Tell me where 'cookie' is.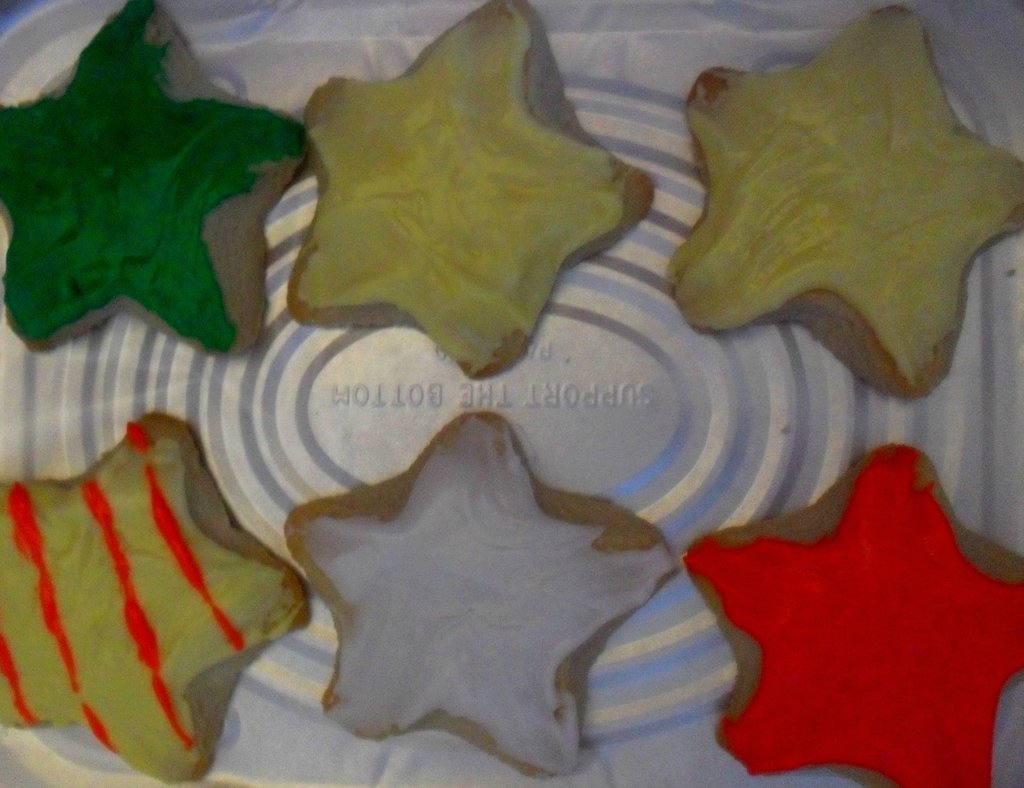
'cookie' is at [0, 0, 310, 359].
